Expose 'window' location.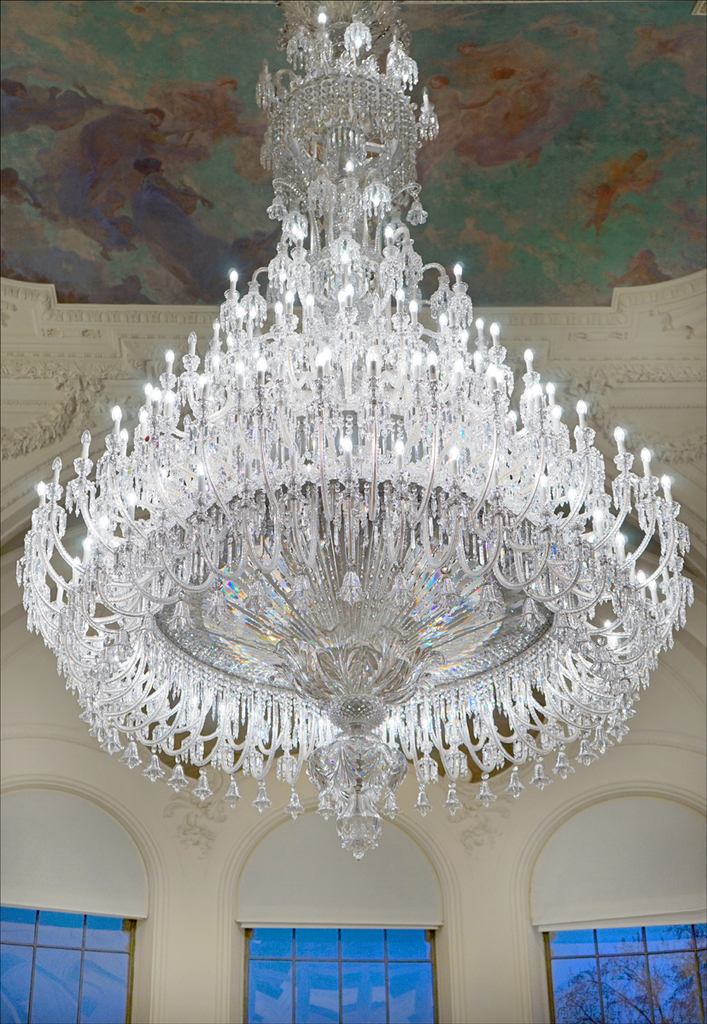
Exposed at (x1=218, y1=899, x2=465, y2=1011).
